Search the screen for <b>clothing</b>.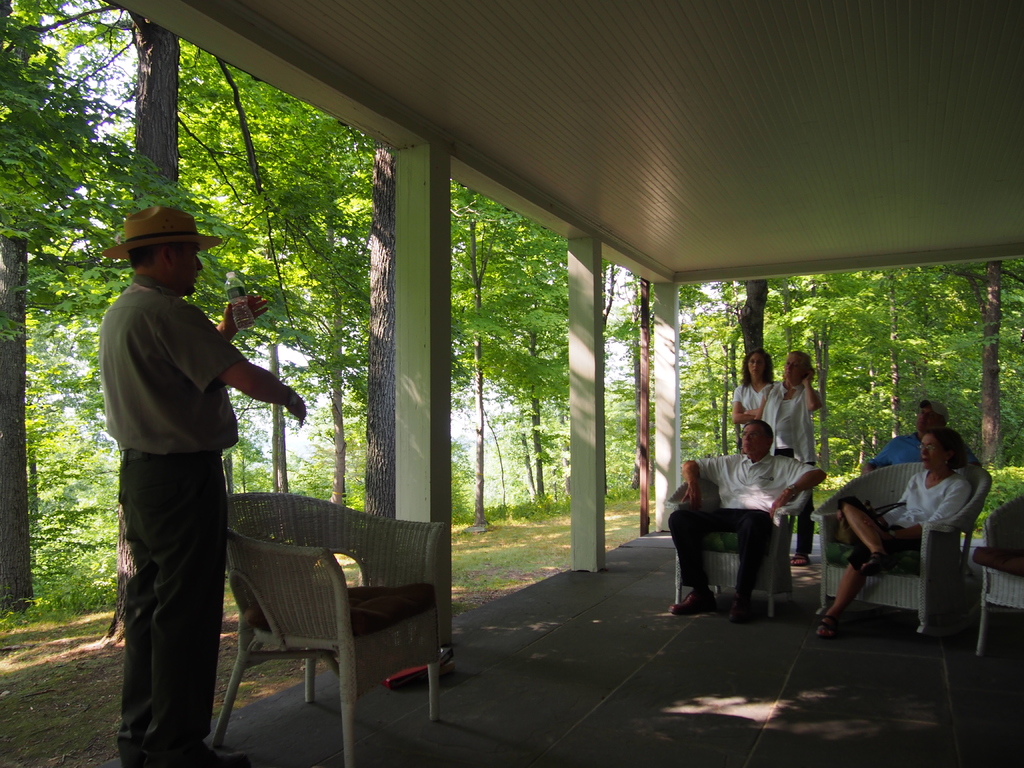
Found at select_region(102, 275, 248, 767).
